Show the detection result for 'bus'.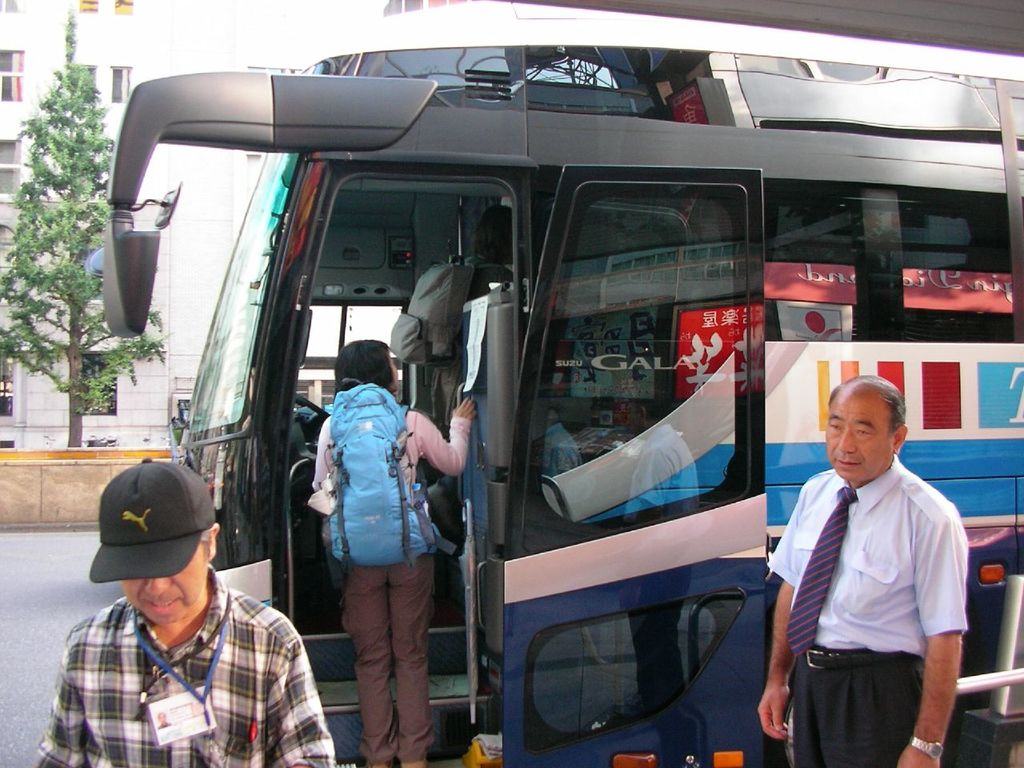
(left=98, top=0, right=1023, bottom=767).
